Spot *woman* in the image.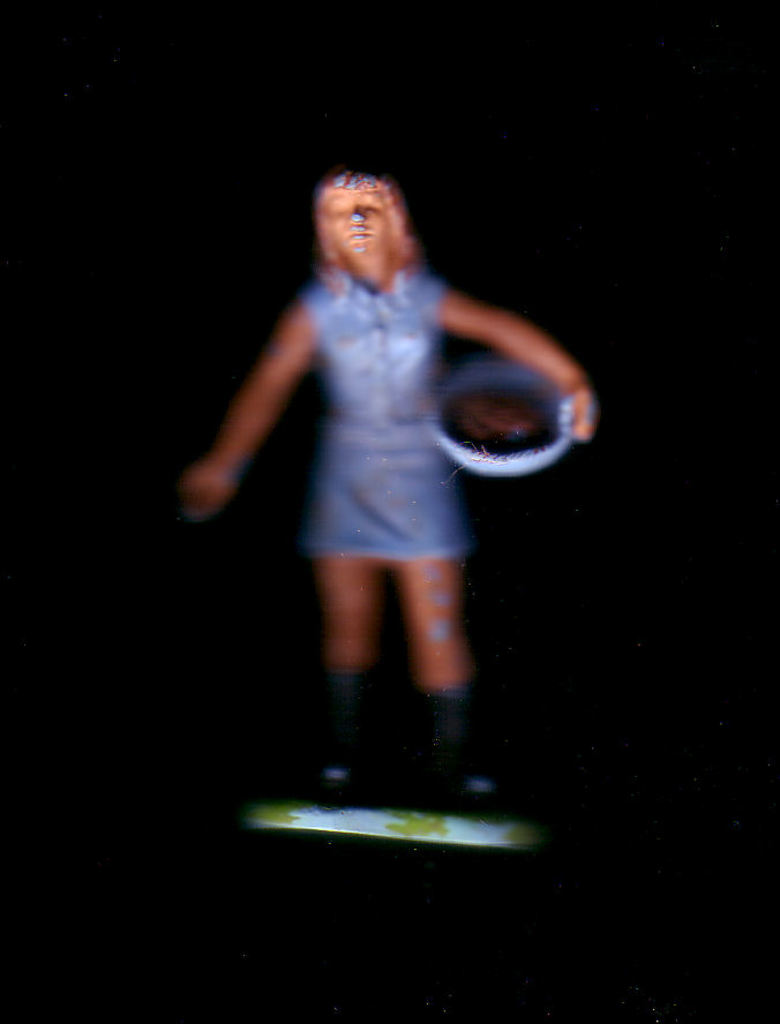
*woman* found at 196/141/584/746.
